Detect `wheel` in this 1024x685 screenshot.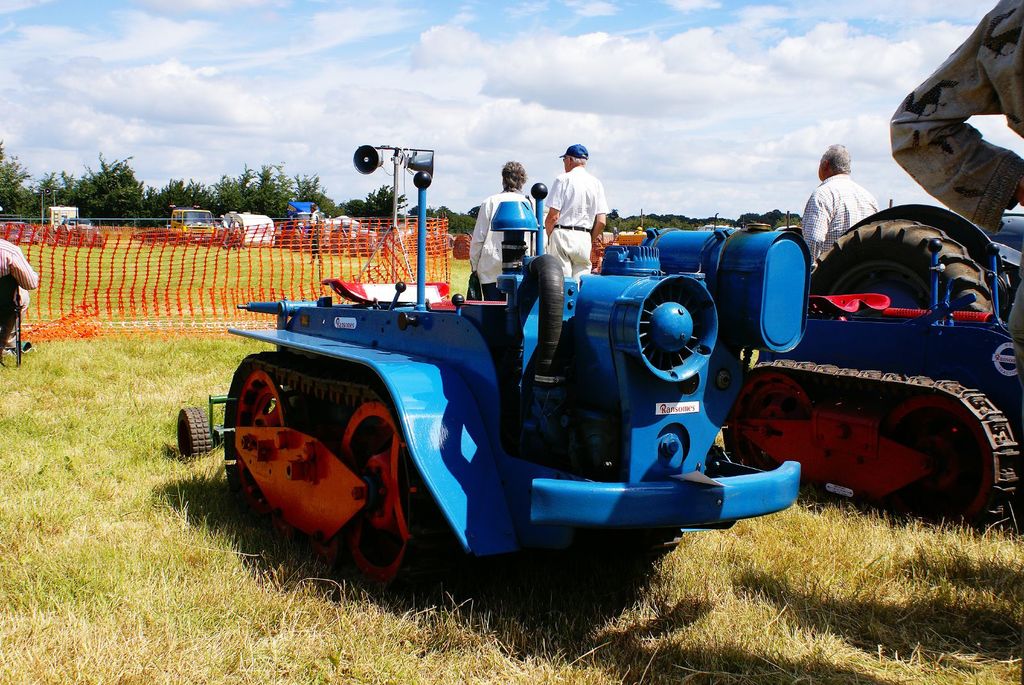
Detection: x1=805, y1=212, x2=990, y2=326.
